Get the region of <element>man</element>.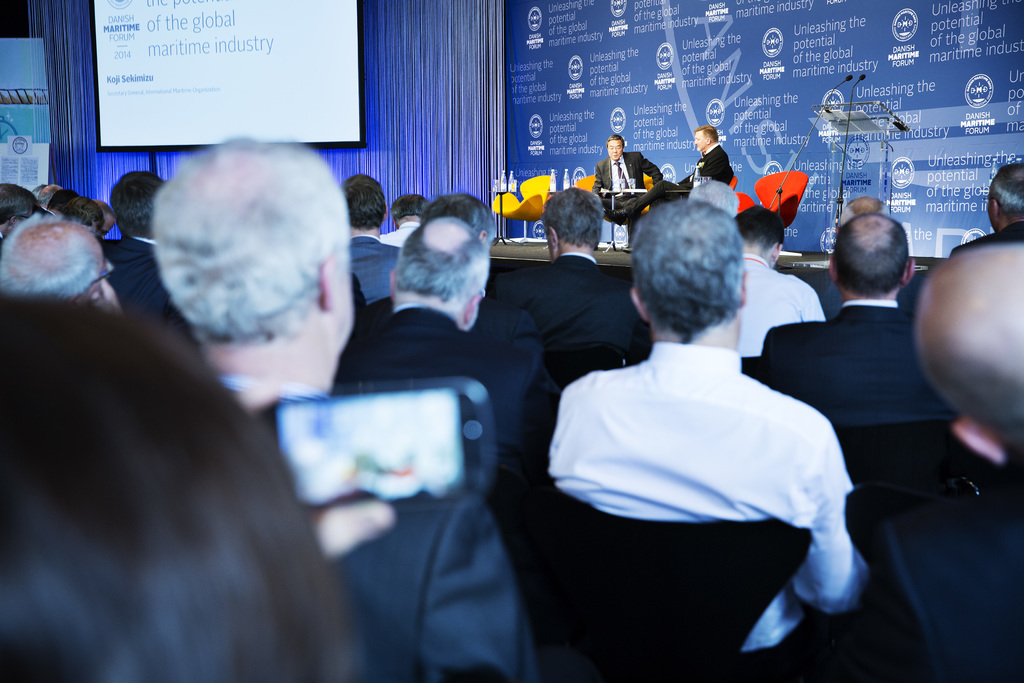
pyautogui.locateOnScreen(734, 199, 825, 358).
